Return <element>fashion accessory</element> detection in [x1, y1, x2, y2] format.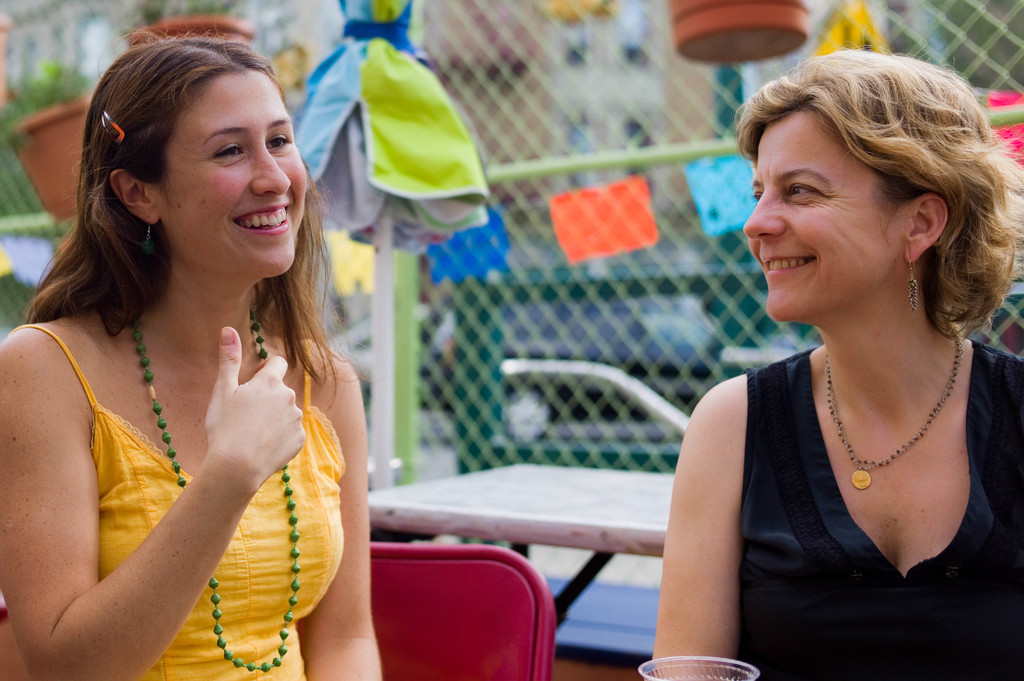
[826, 320, 964, 495].
